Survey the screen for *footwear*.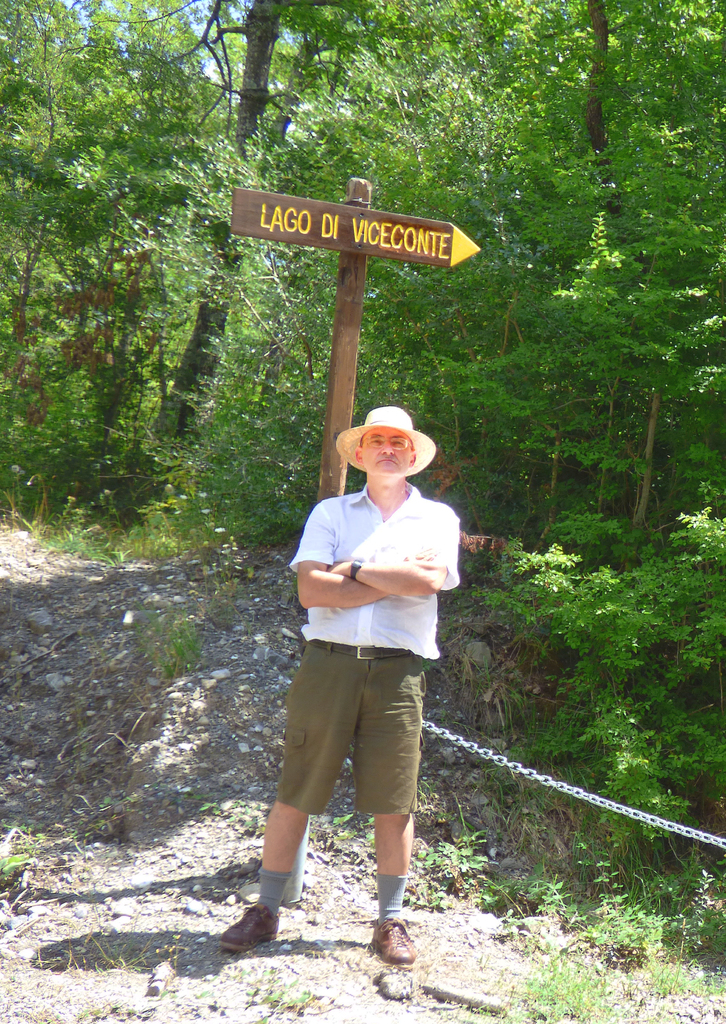
Survey found: {"left": 219, "top": 900, "right": 284, "bottom": 952}.
